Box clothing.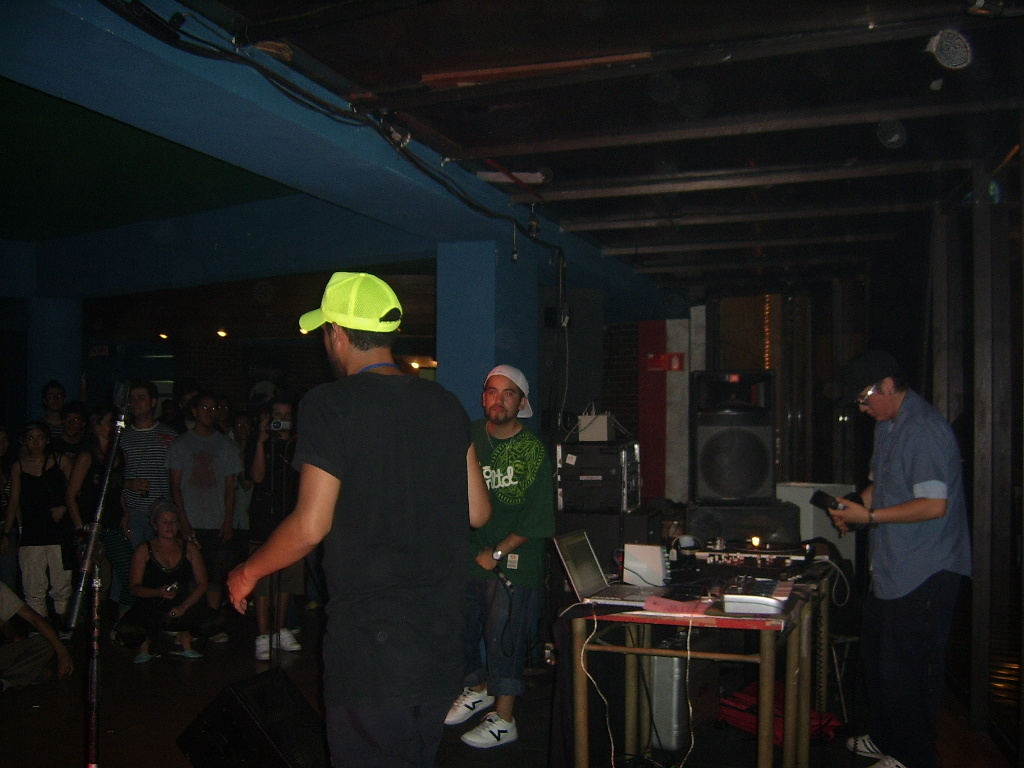
[47,419,92,520].
